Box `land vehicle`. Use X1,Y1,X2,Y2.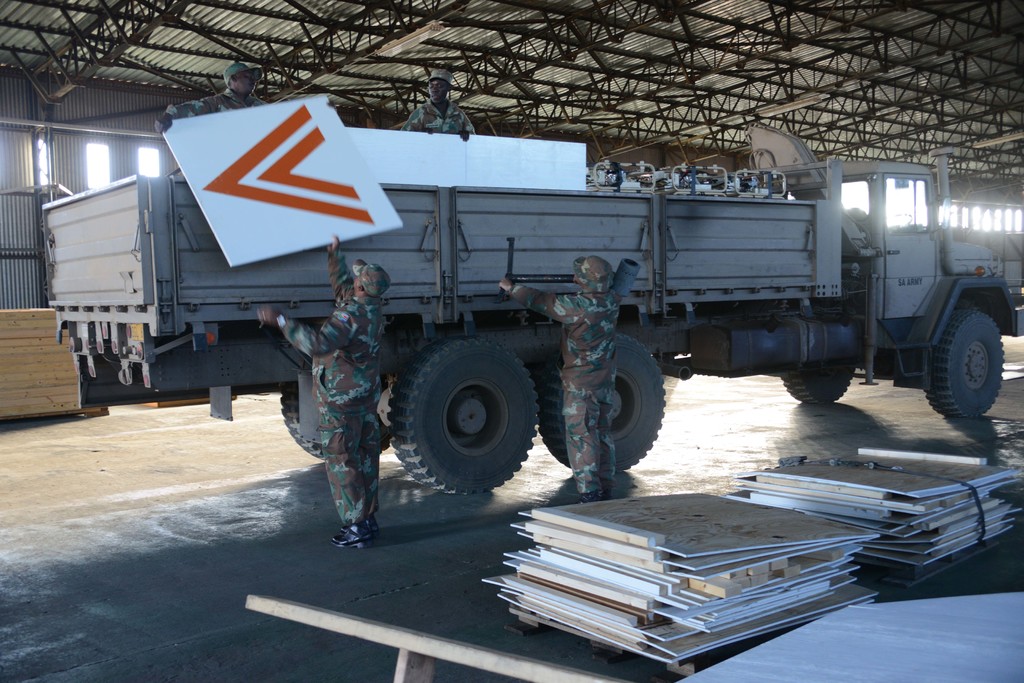
42,152,1016,496.
